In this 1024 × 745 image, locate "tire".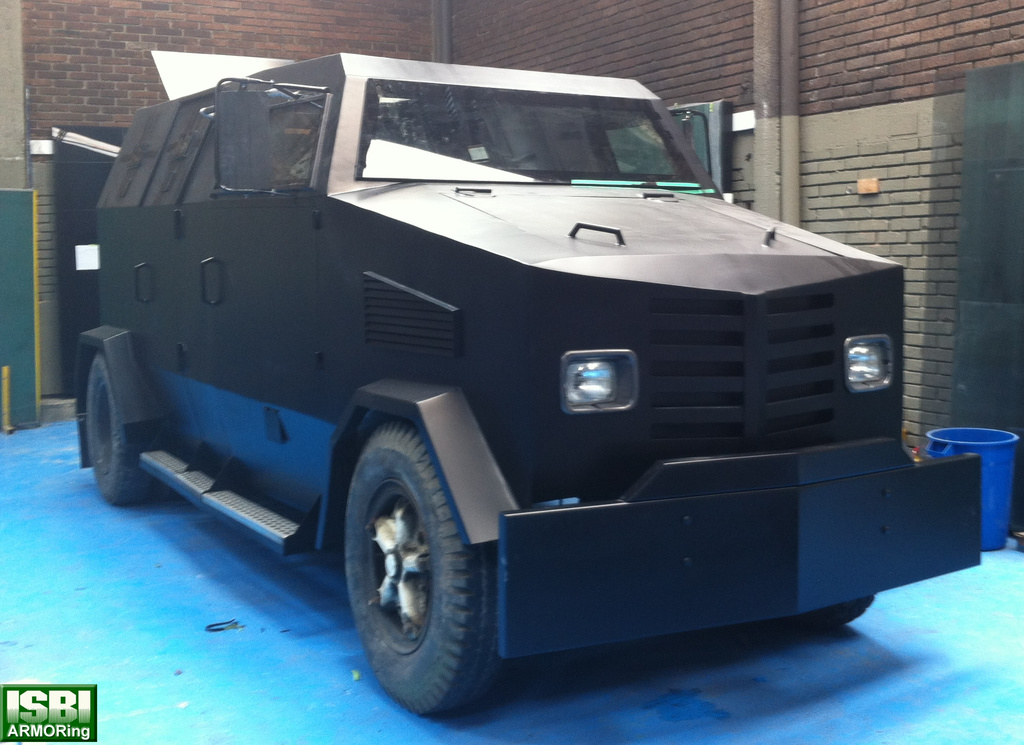
Bounding box: x1=777, y1=594, x2=877, y2=630.
